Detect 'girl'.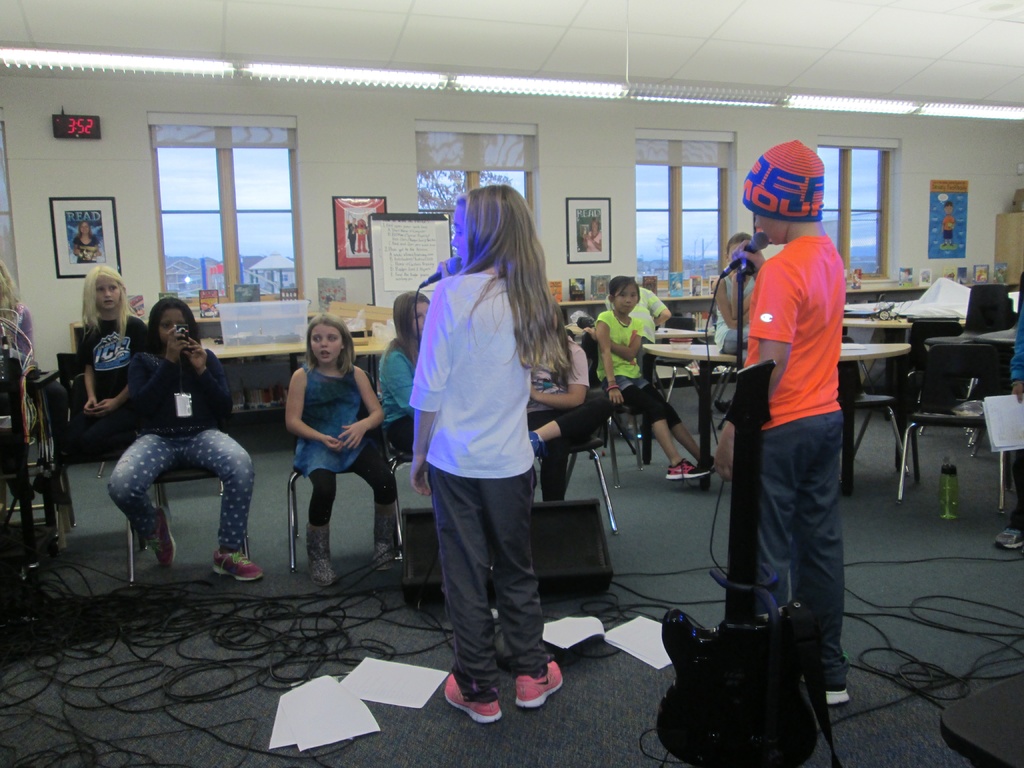
Detected at 285/311/397/587.
